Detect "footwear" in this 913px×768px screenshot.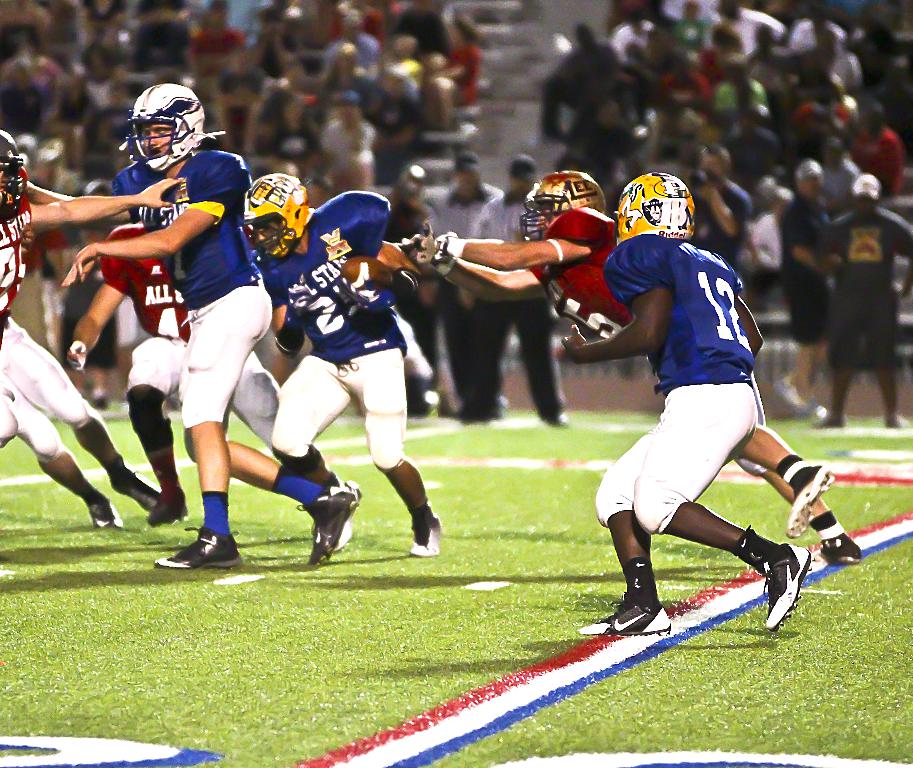
Detection: (409, 513, 446, 556).
